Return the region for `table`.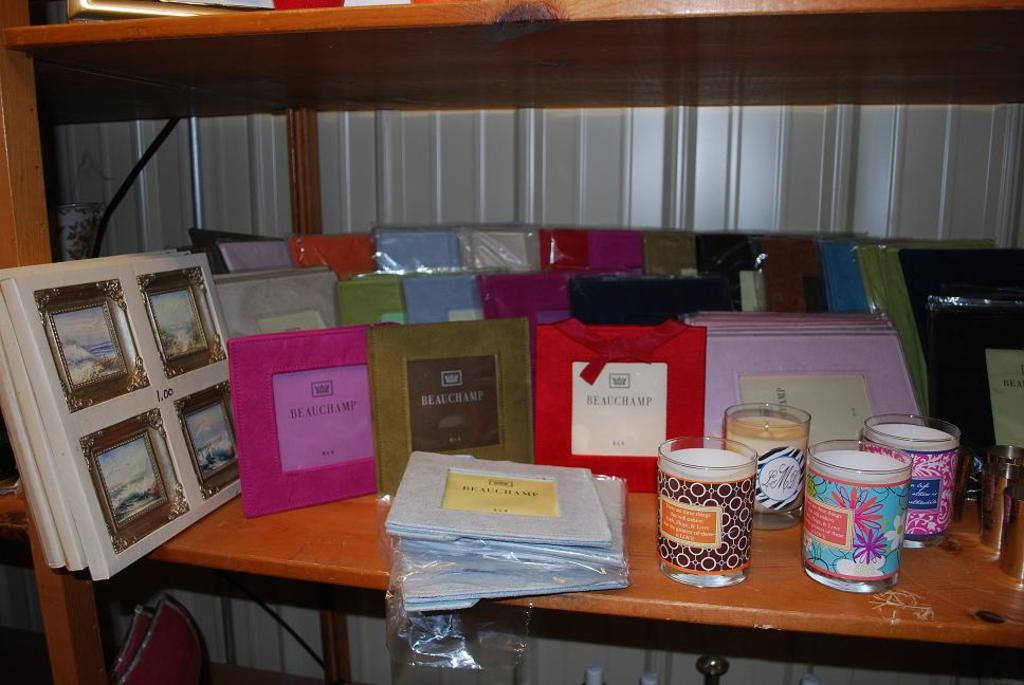
(0,465,1023,684).
